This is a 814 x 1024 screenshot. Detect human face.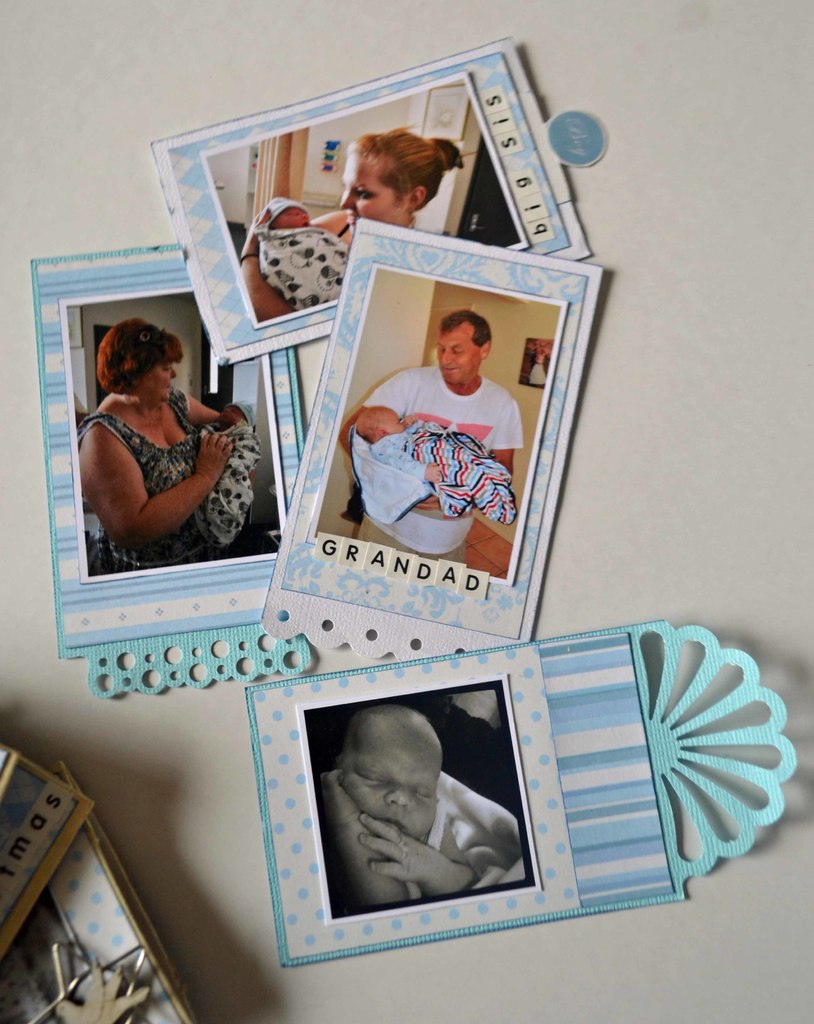
x1=143 y1=365 x2=171 y2=393.
